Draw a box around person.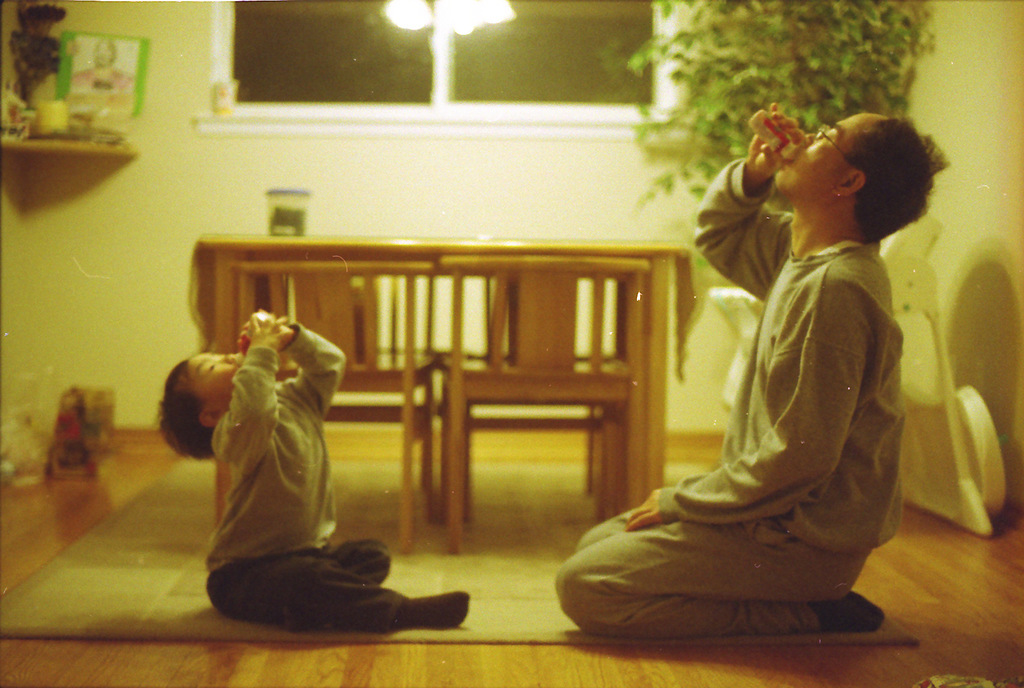
154, 303, 474, 637.
